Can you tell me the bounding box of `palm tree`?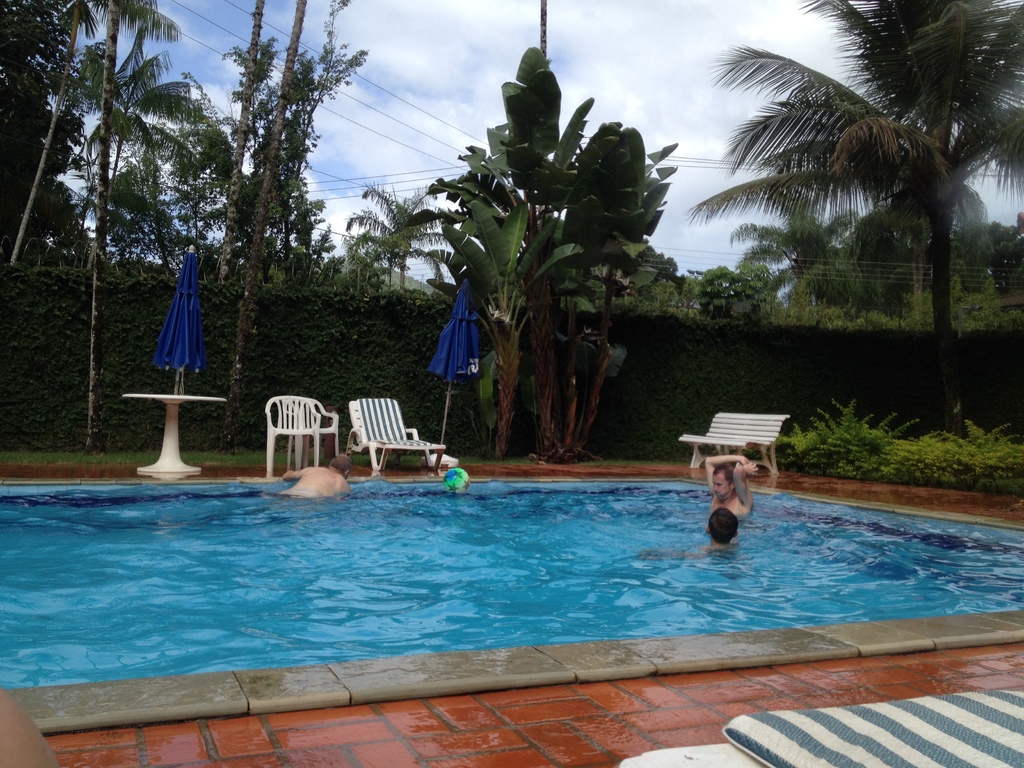
(x1=749, y1=207, x2=856, y2=311).
